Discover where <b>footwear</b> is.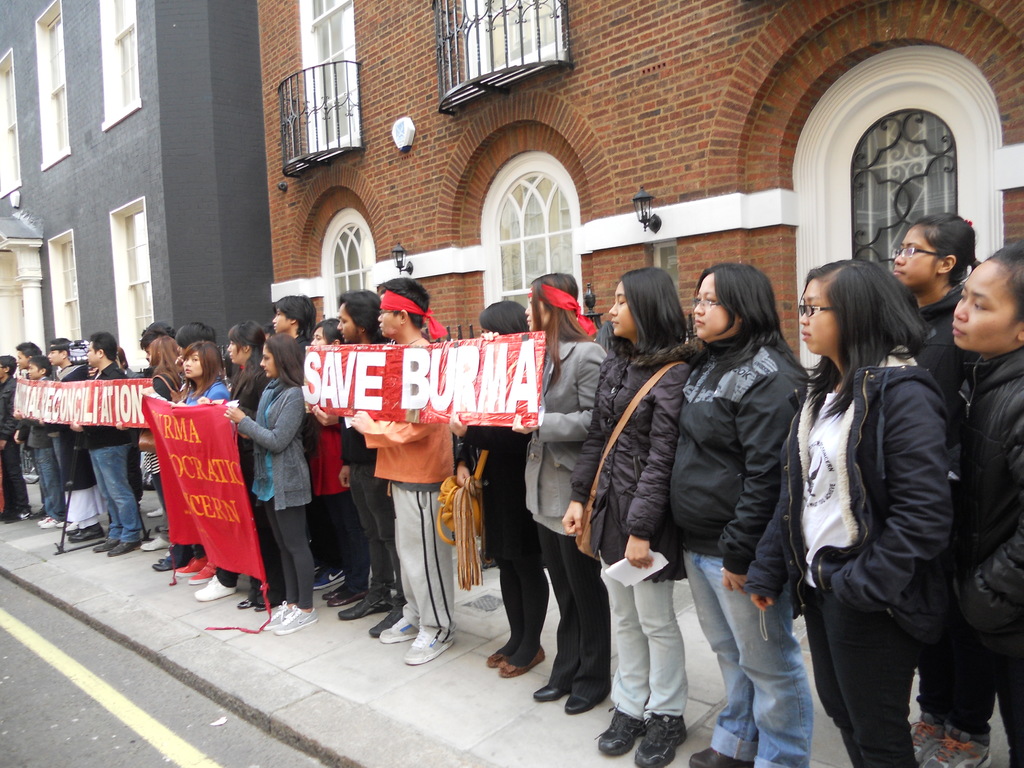
Discovered at (x1=337, y1=598, x2=388, y2=621).
